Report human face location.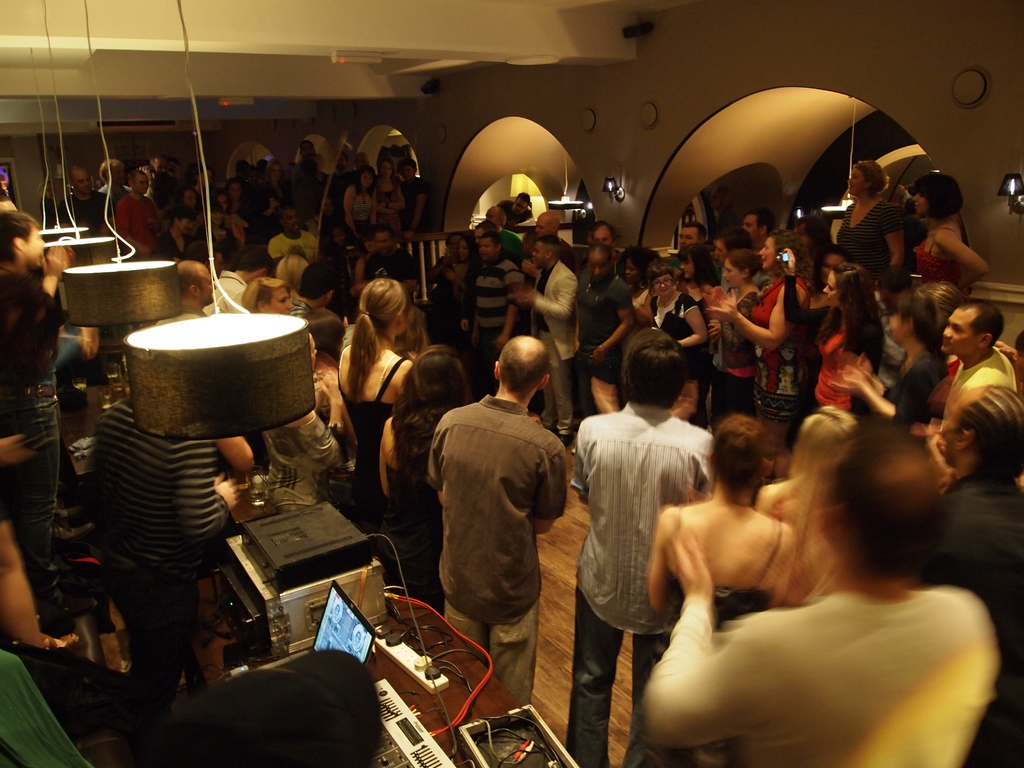
Report: x1=312, y1=337, x2=315, y2=367.
